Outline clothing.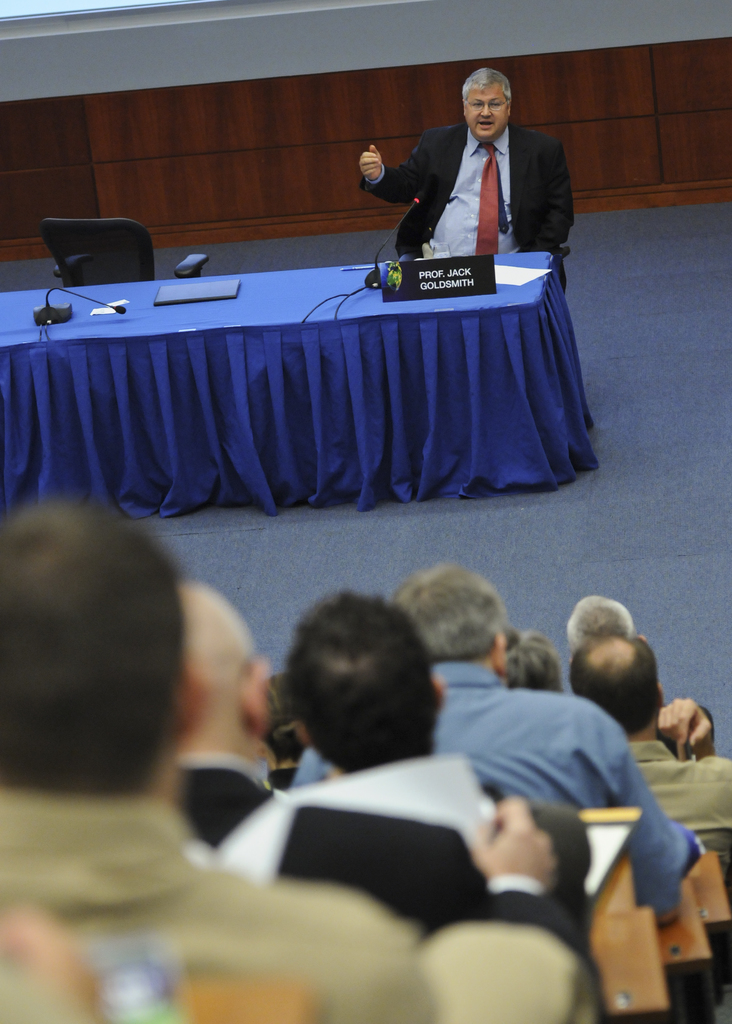
Outline: 0/792/592/1023.
